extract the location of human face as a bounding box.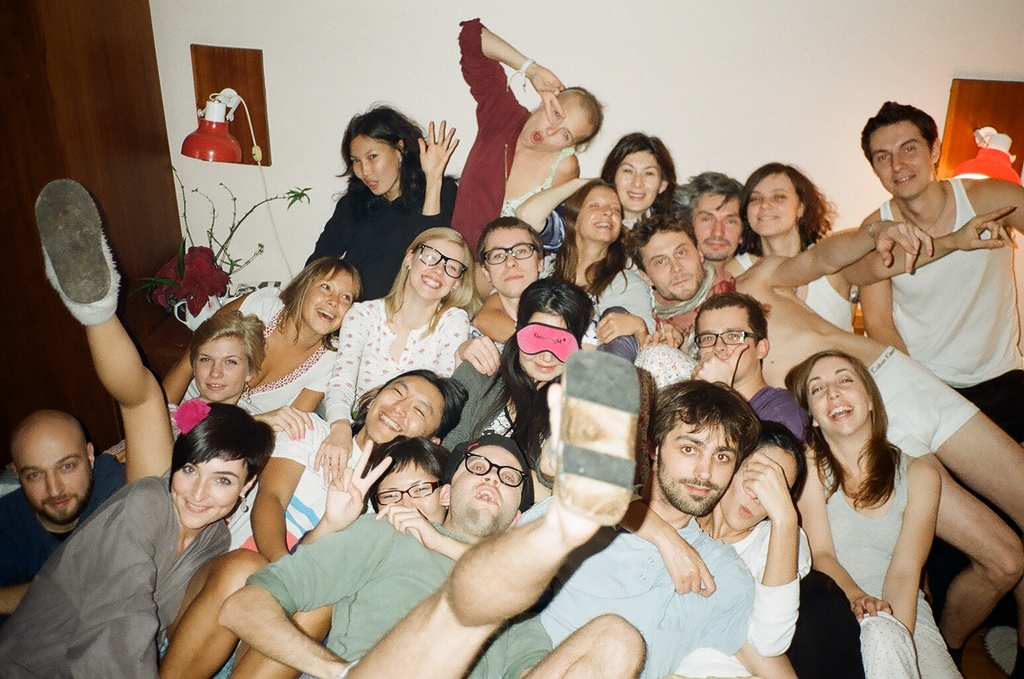
451/441/524/532.
